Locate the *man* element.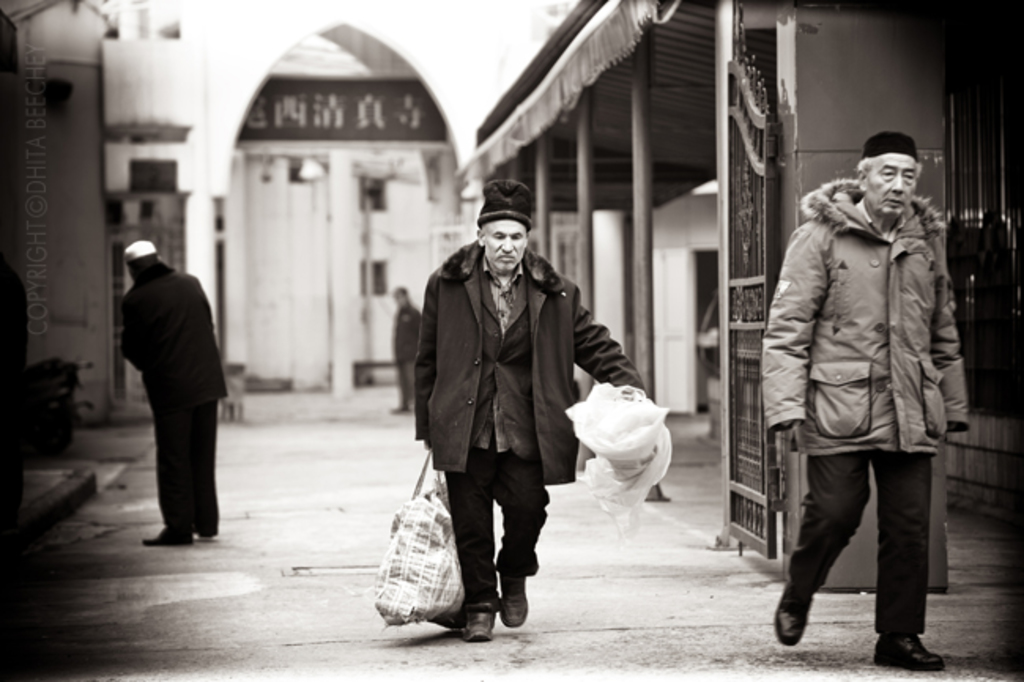
Element bbox: bbox(386, 280, 422, 411).
